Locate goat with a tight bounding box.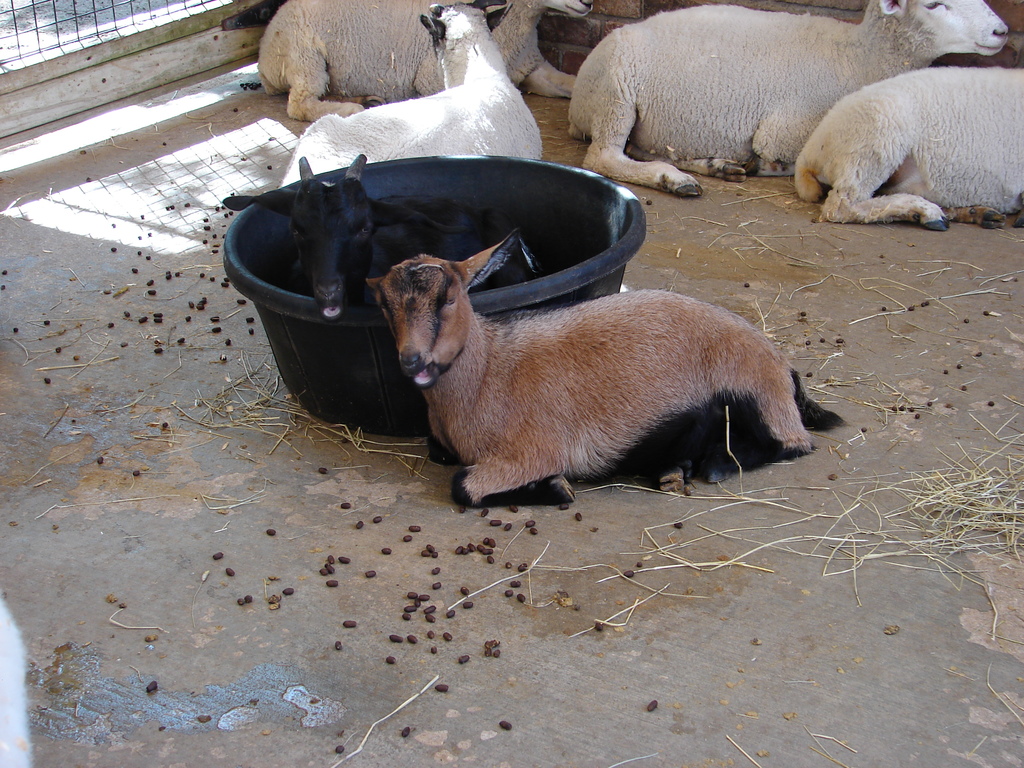
<box>362,227,853,507</box>.
